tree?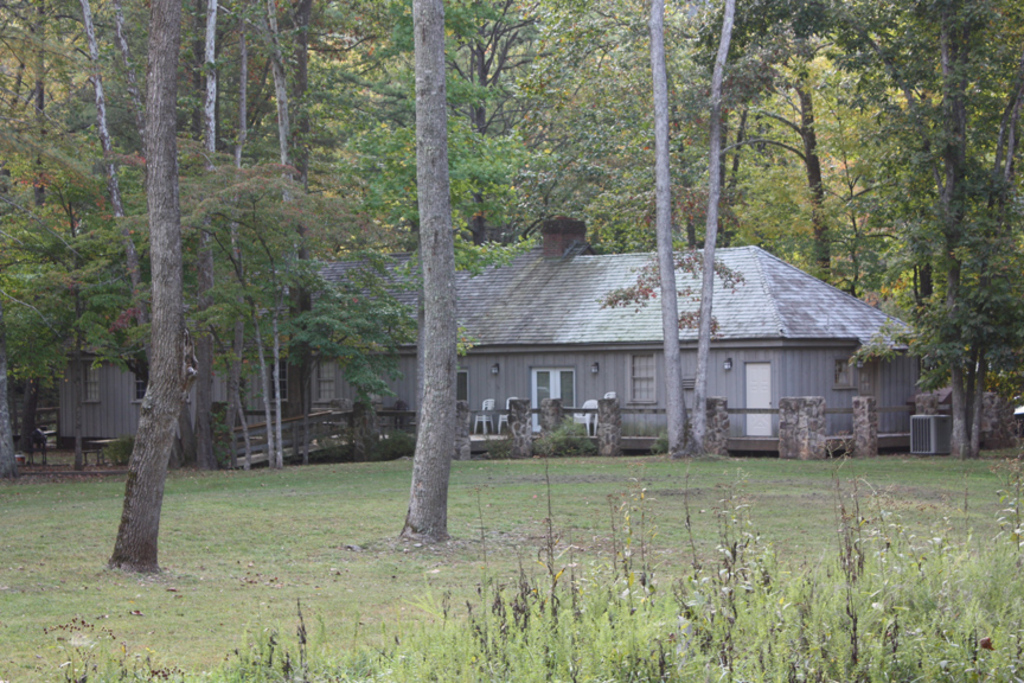
[x1=404, y1=0, x2=462, y2=530]
